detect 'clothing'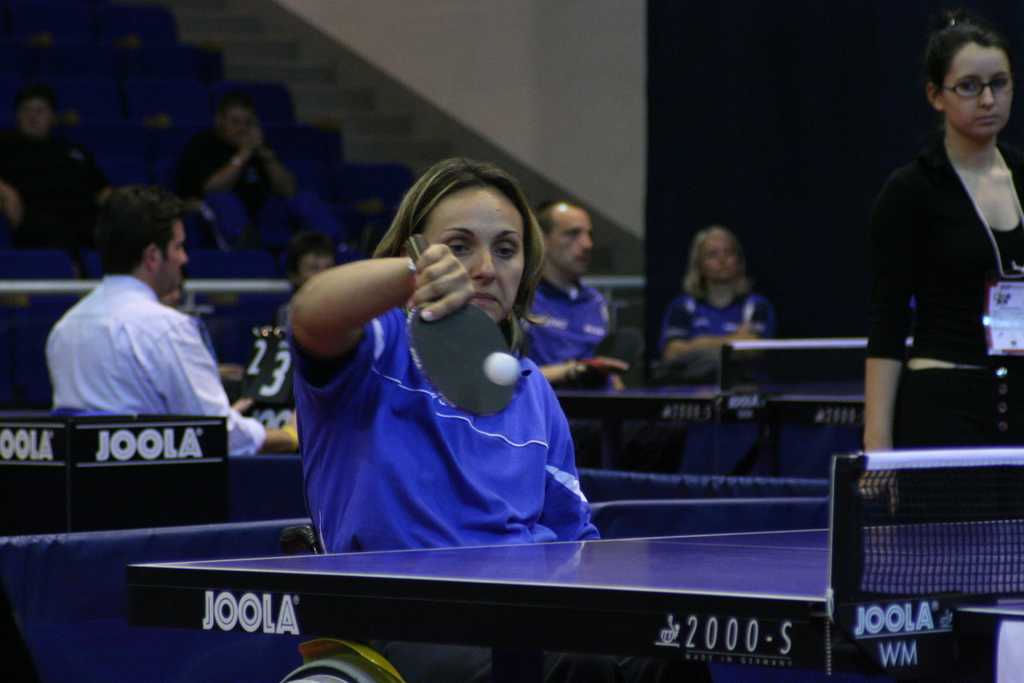
294:303:602:682
